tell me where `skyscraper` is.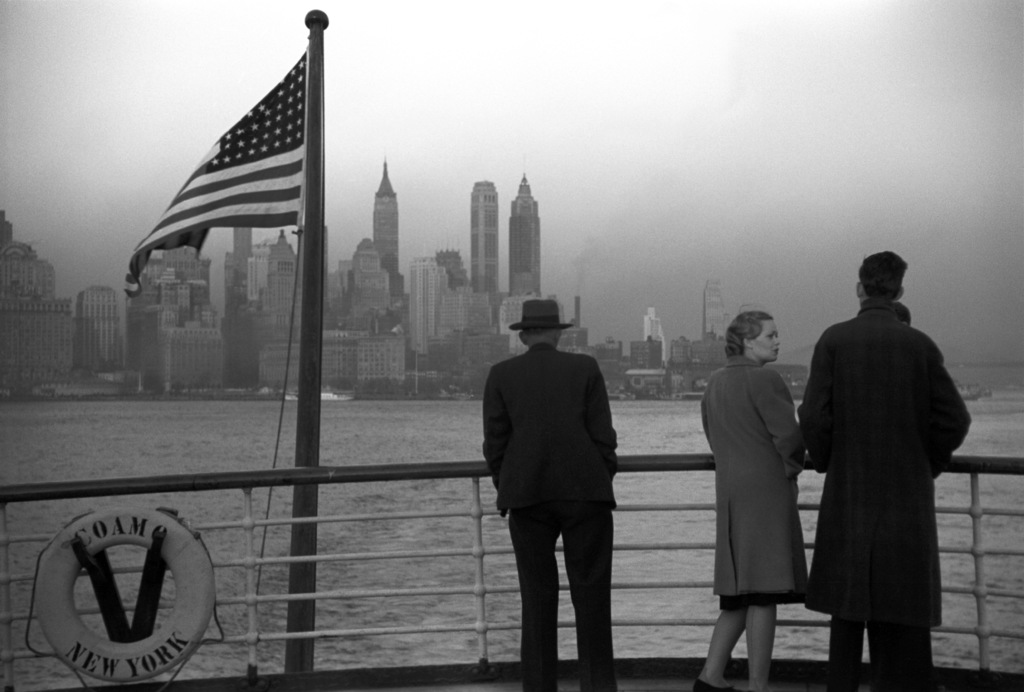
`skyscraper` is at [147,237,206,350].
